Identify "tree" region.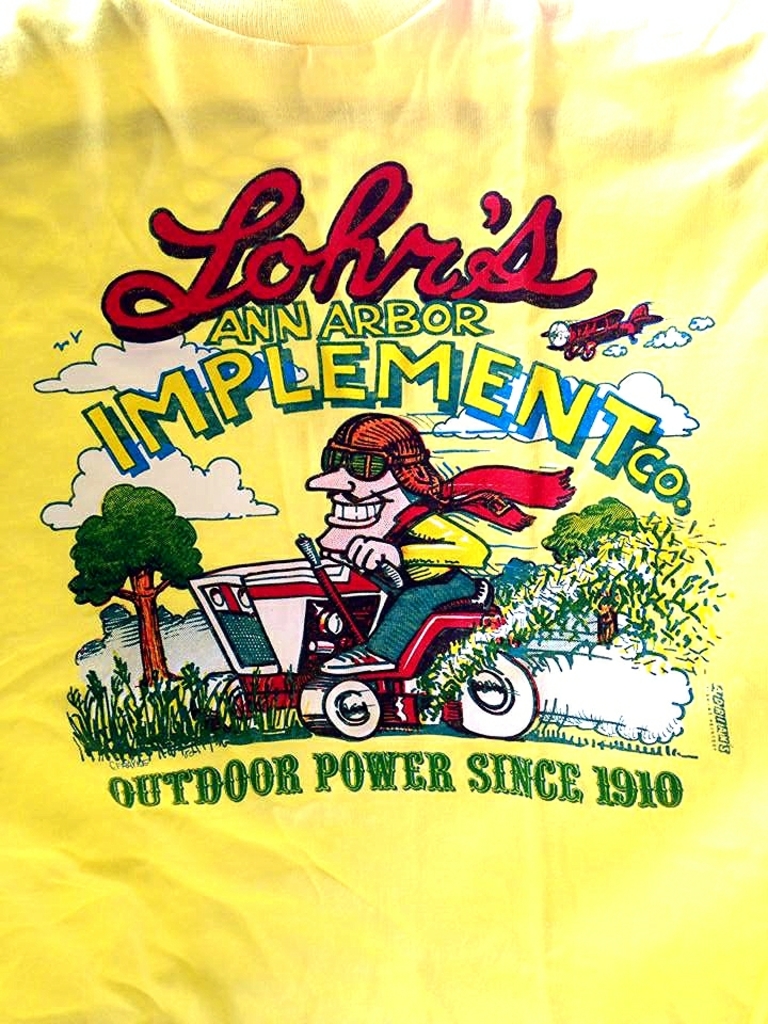
Region: [left=547, top=497, right=634, bottom=643].
